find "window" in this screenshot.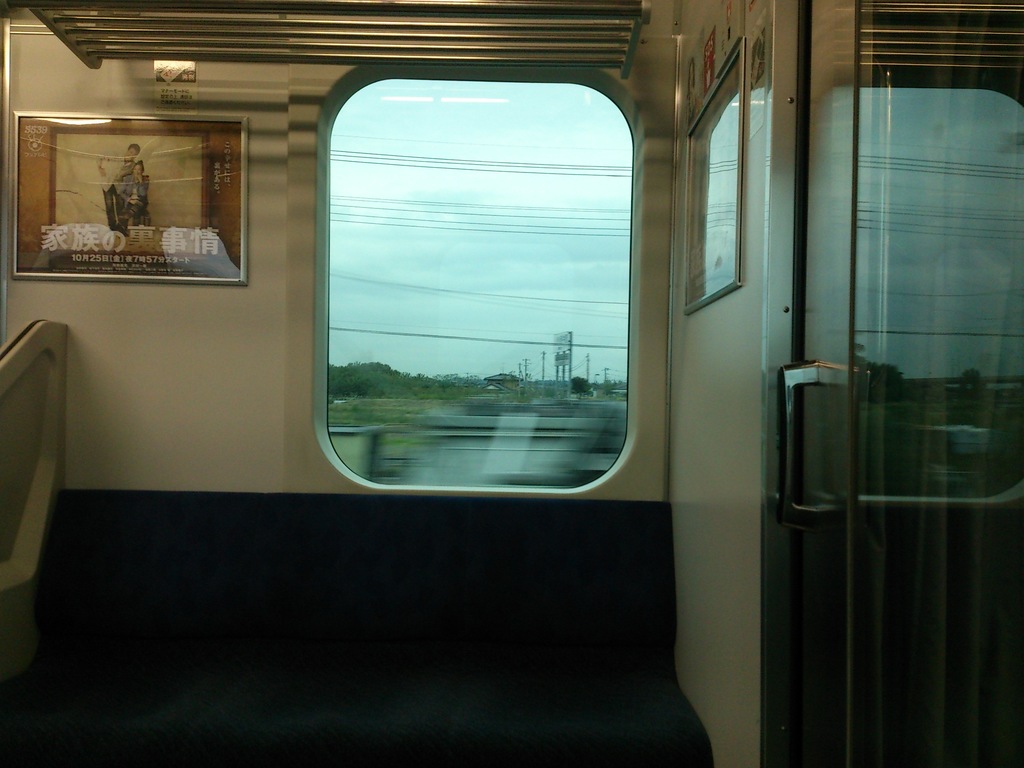
The bounding box for "window" is (x1=326, y1=87, x2=634, y2=476).
